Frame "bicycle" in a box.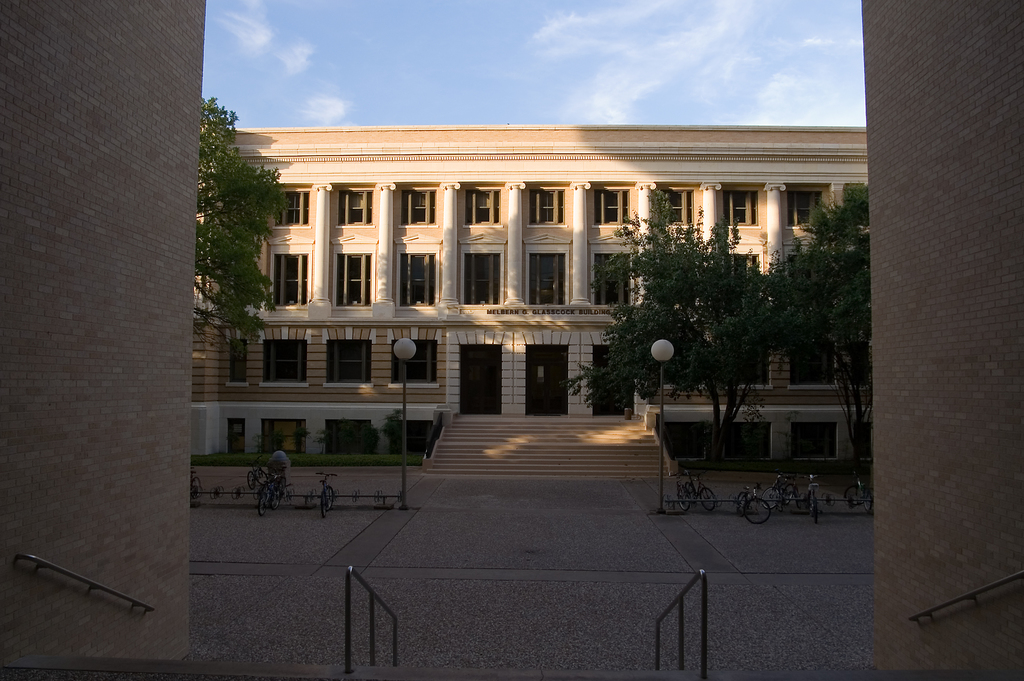
[193,472,200,495].
